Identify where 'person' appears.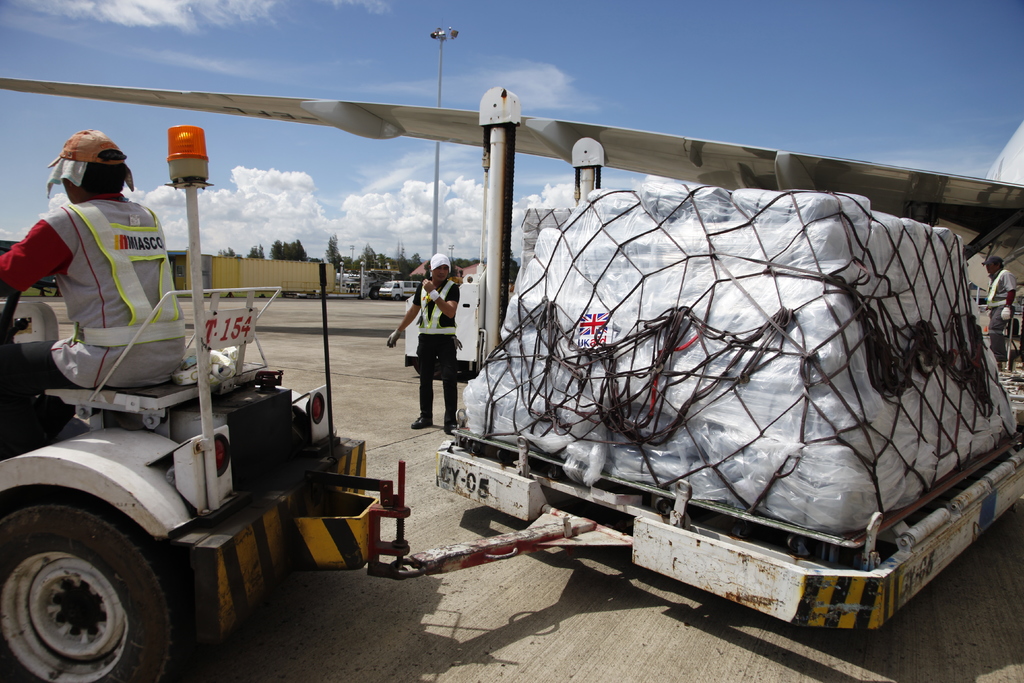
Appears at BBox(384, 254, 458, 425).
